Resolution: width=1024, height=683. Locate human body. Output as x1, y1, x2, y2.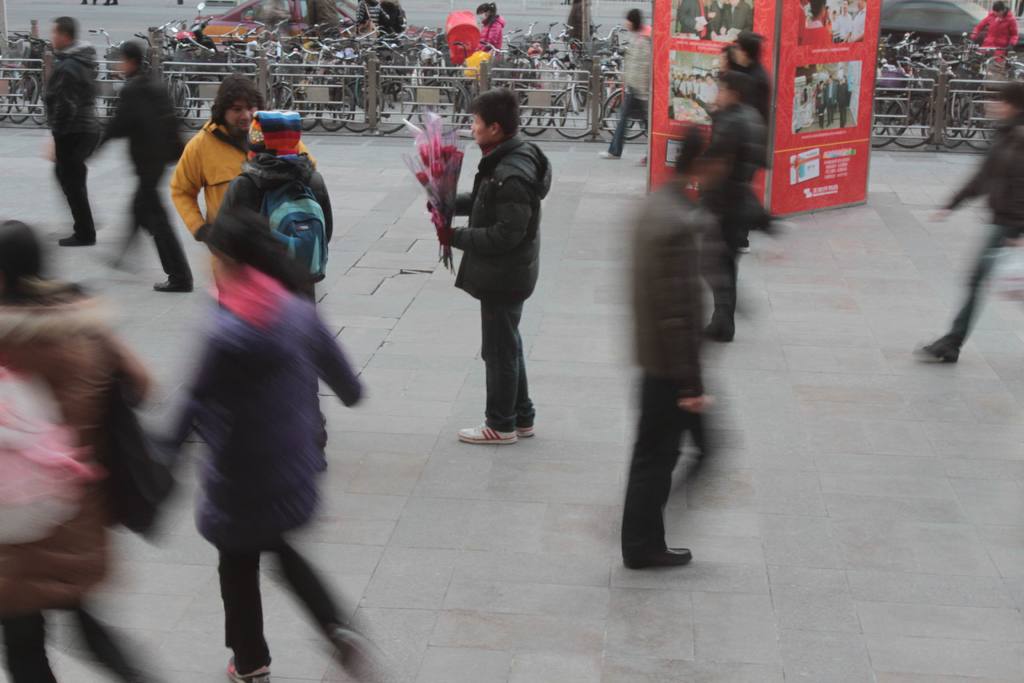
147, 202, 382, 682.
